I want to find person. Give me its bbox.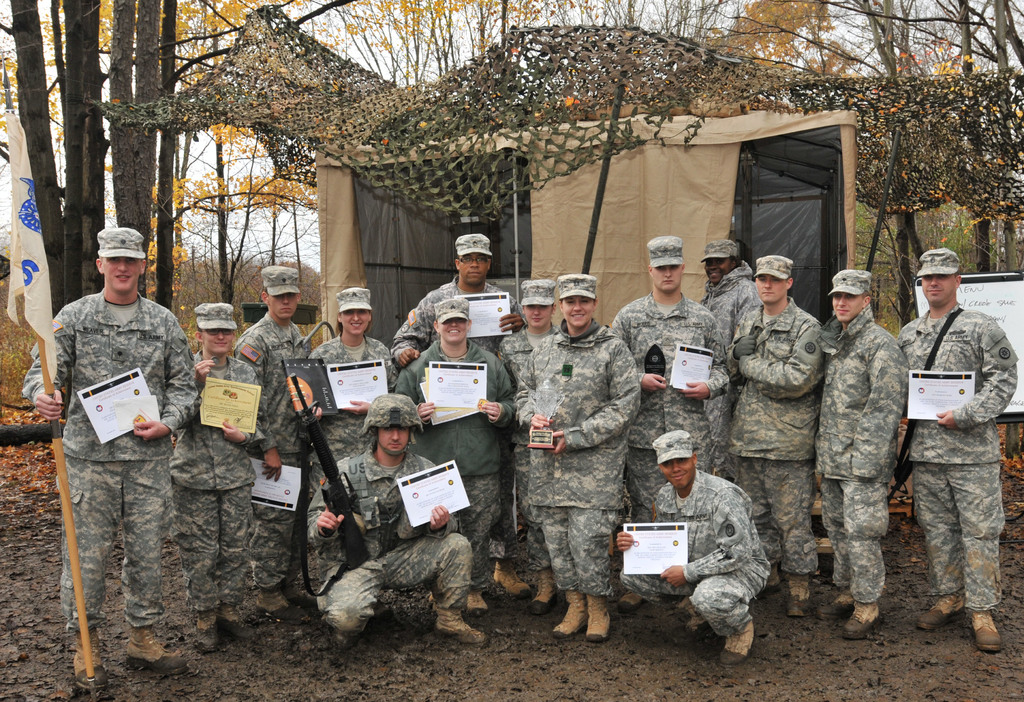
crop(167, 304, 252, 653).
